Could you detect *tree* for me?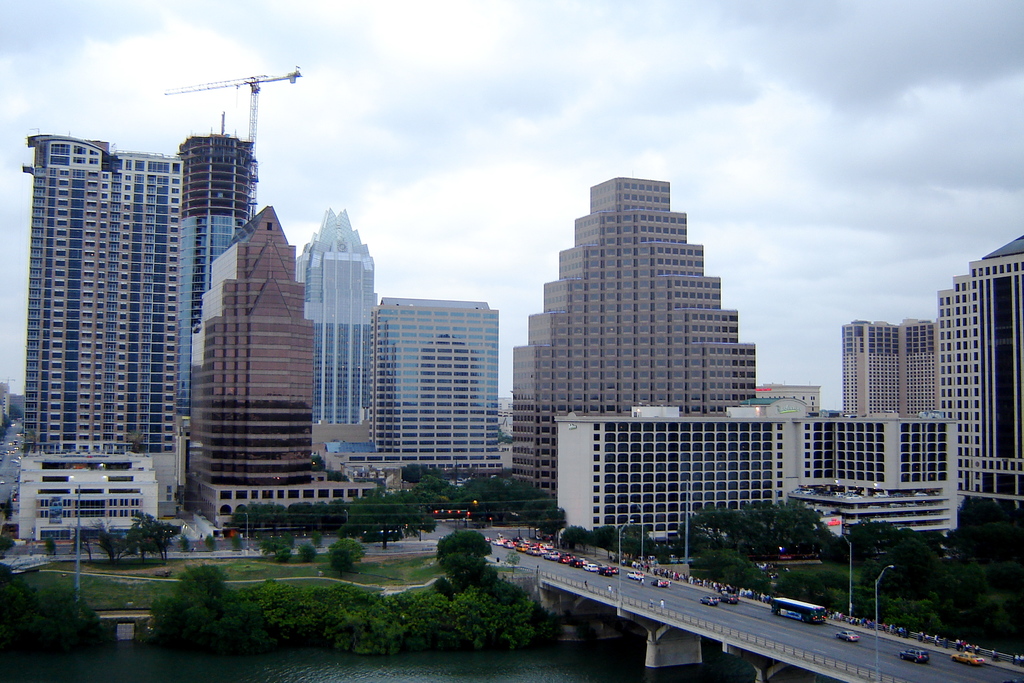
Detection result: <bbox>47, 534, 60, 557</bbox>.
